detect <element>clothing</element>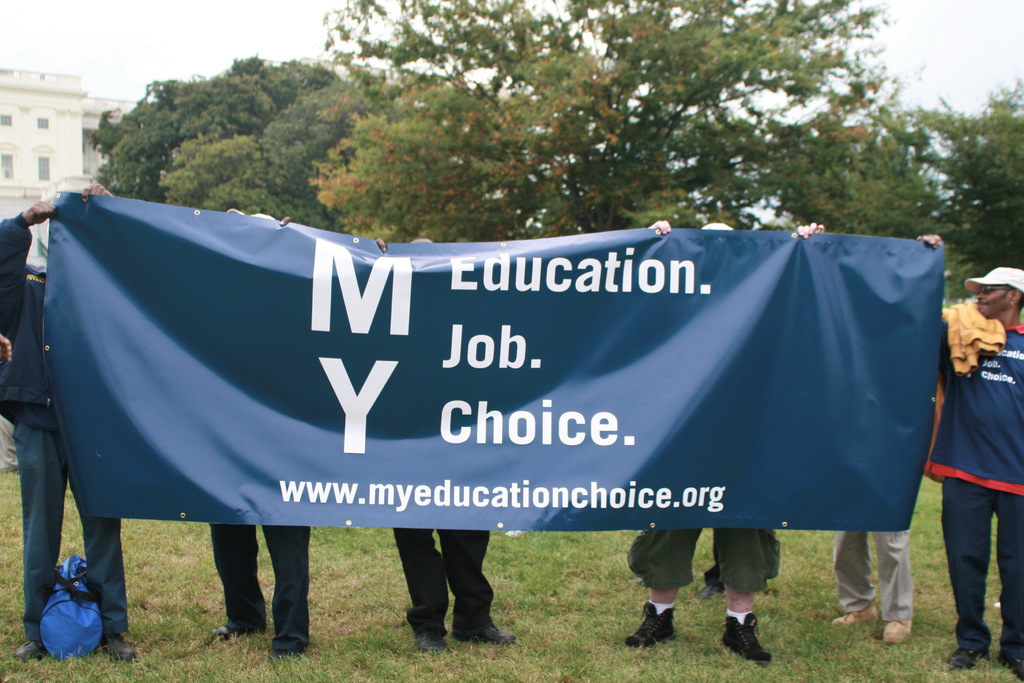
[940,314,1023,658]
